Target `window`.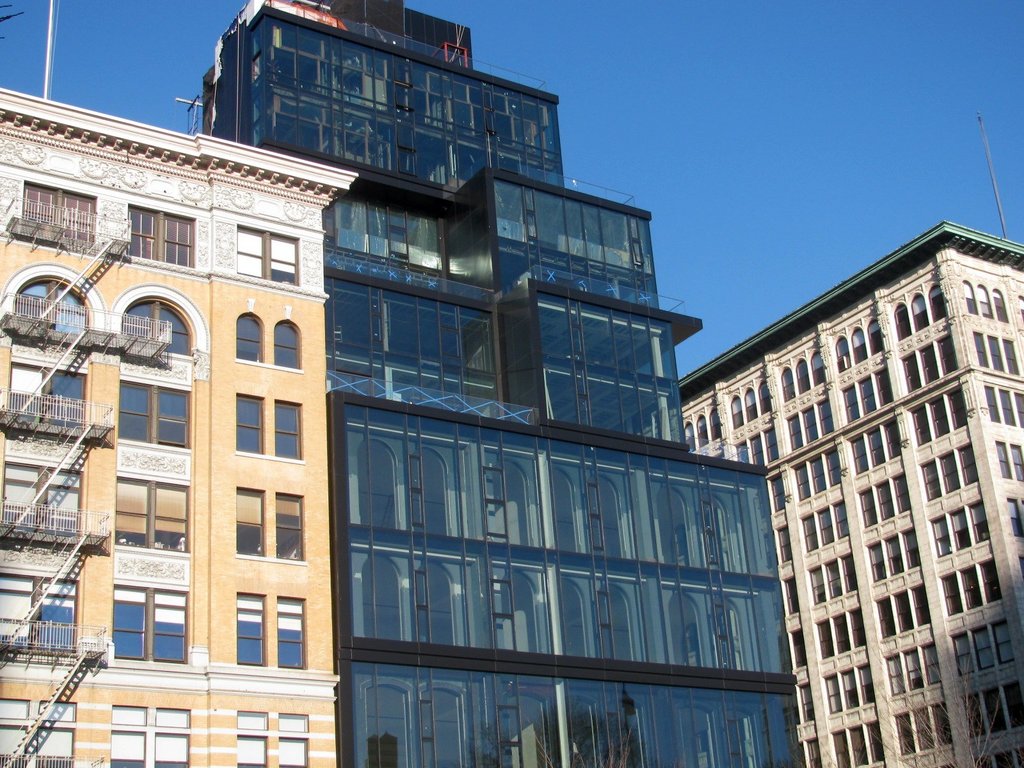
Target region: bbox=(115, 479, 195, 555).
